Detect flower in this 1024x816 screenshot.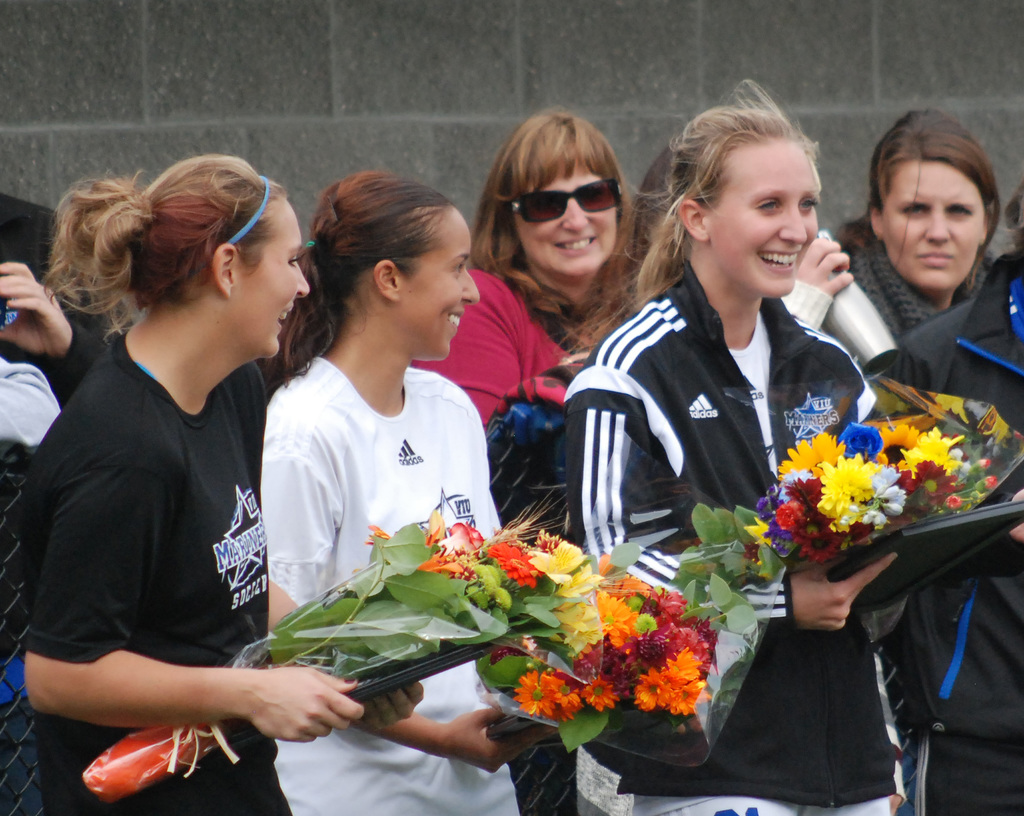
Detection: region(578, 675, 624, 714).
